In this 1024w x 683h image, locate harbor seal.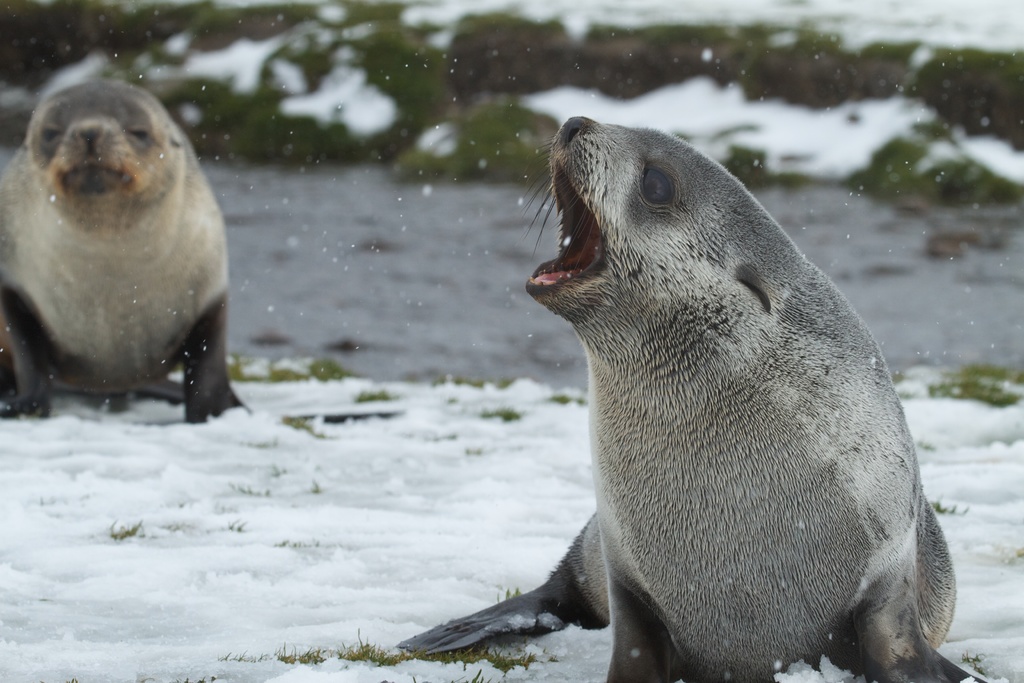
Bounding box: Rect(0, 75, 248, 420).
